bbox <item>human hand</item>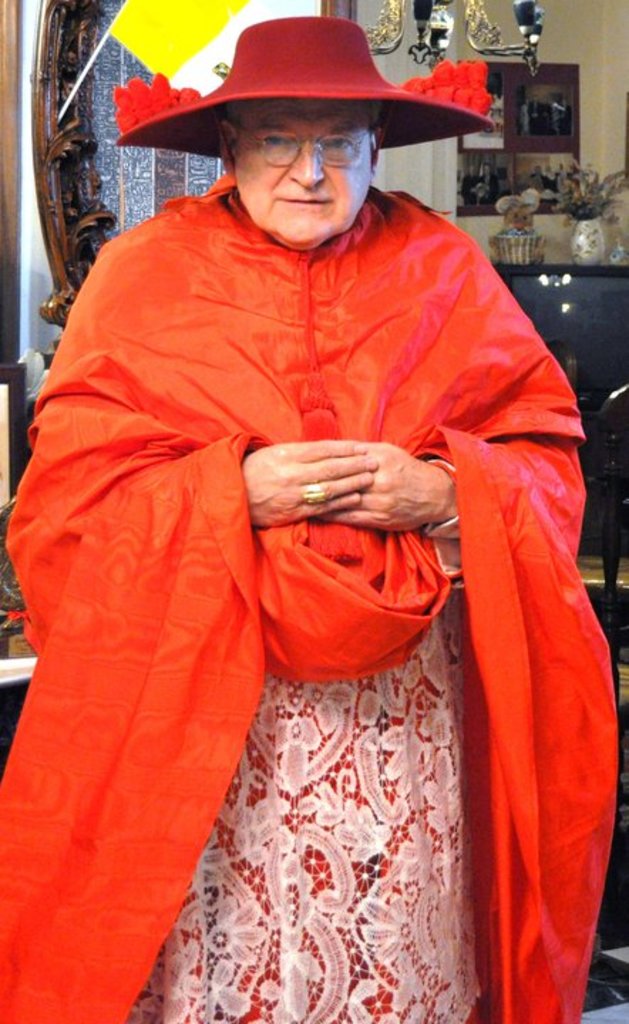
319, 431, 453, 538
